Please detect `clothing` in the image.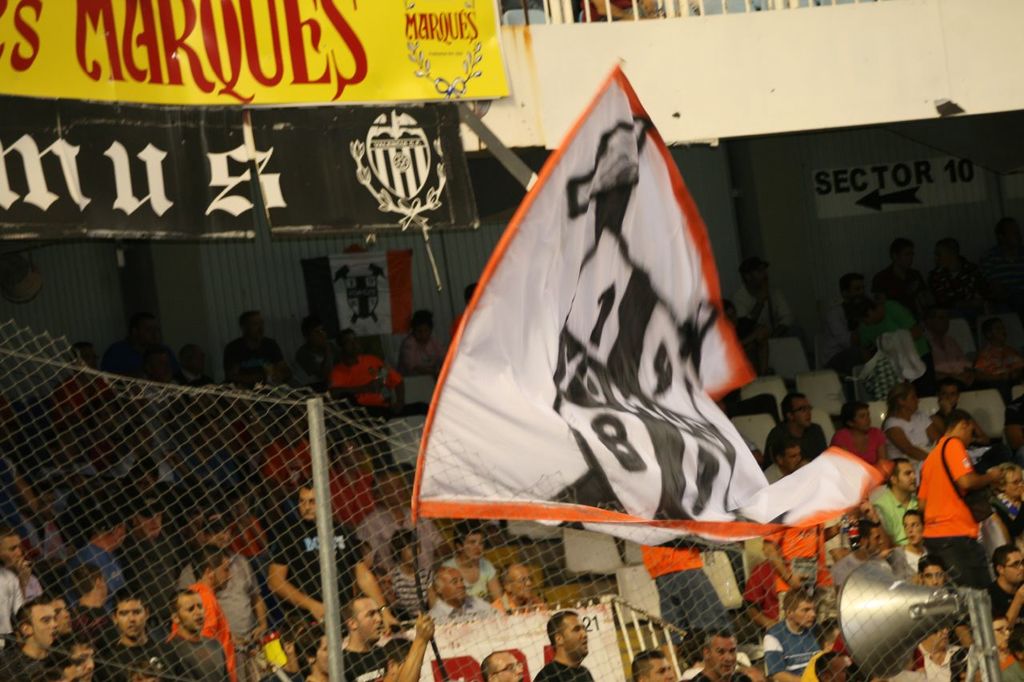
<region>359, 507, 442, 565</region>.
